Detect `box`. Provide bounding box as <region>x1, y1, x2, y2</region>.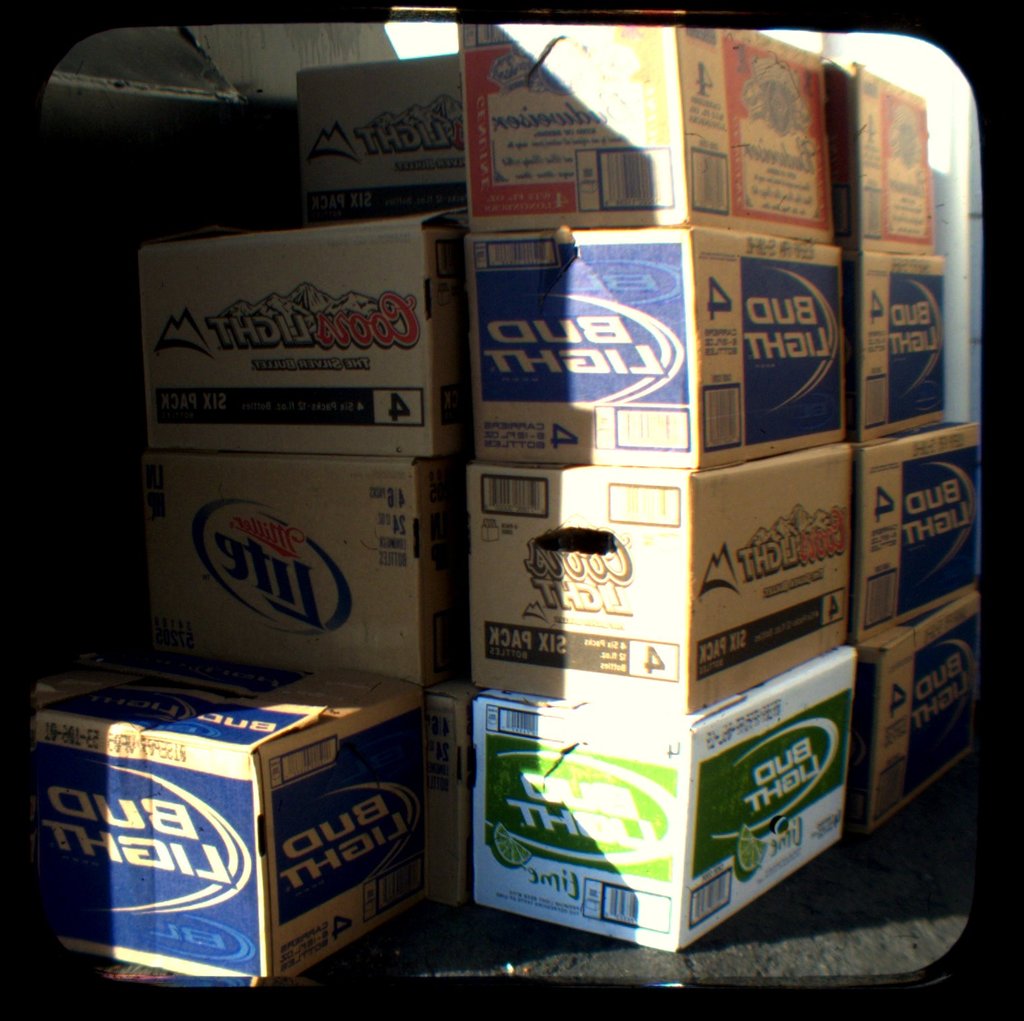
<region>16, 650, 446, 981</region>.
